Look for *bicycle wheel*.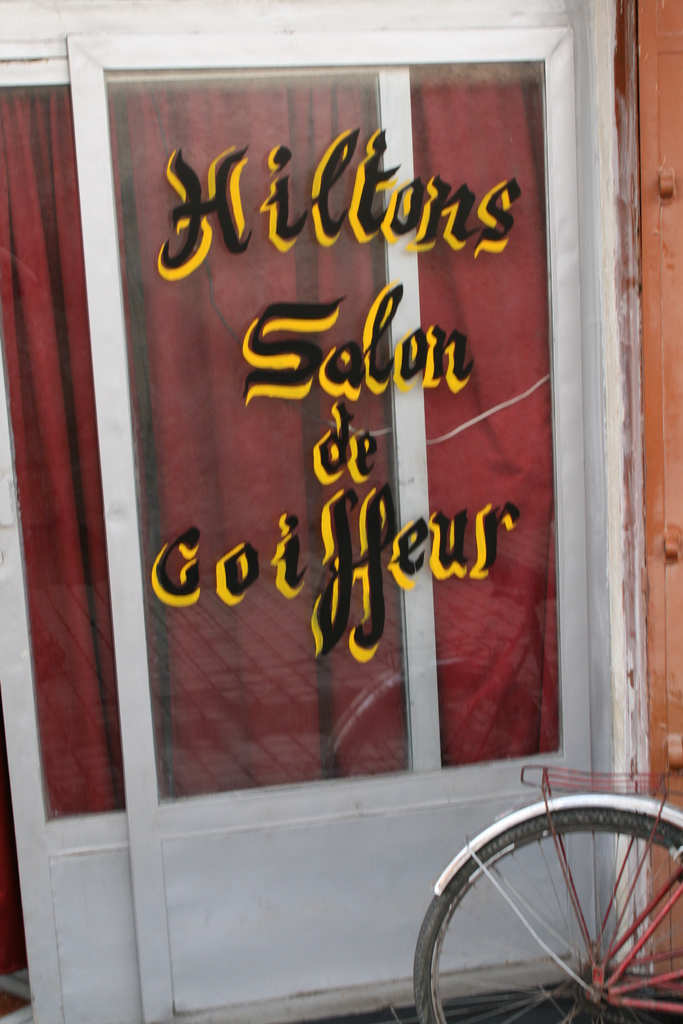
Found: box=[425, 804, 677, 1012].
